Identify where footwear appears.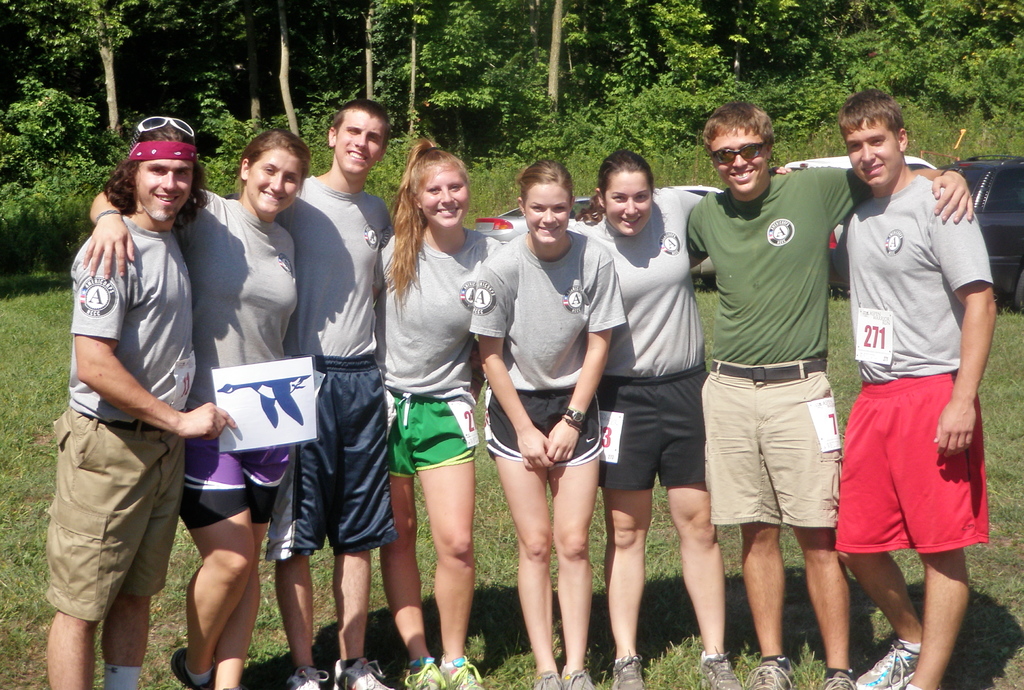
Appears at pyautogui.locateOnScreen(614, 652, 643, 689).
